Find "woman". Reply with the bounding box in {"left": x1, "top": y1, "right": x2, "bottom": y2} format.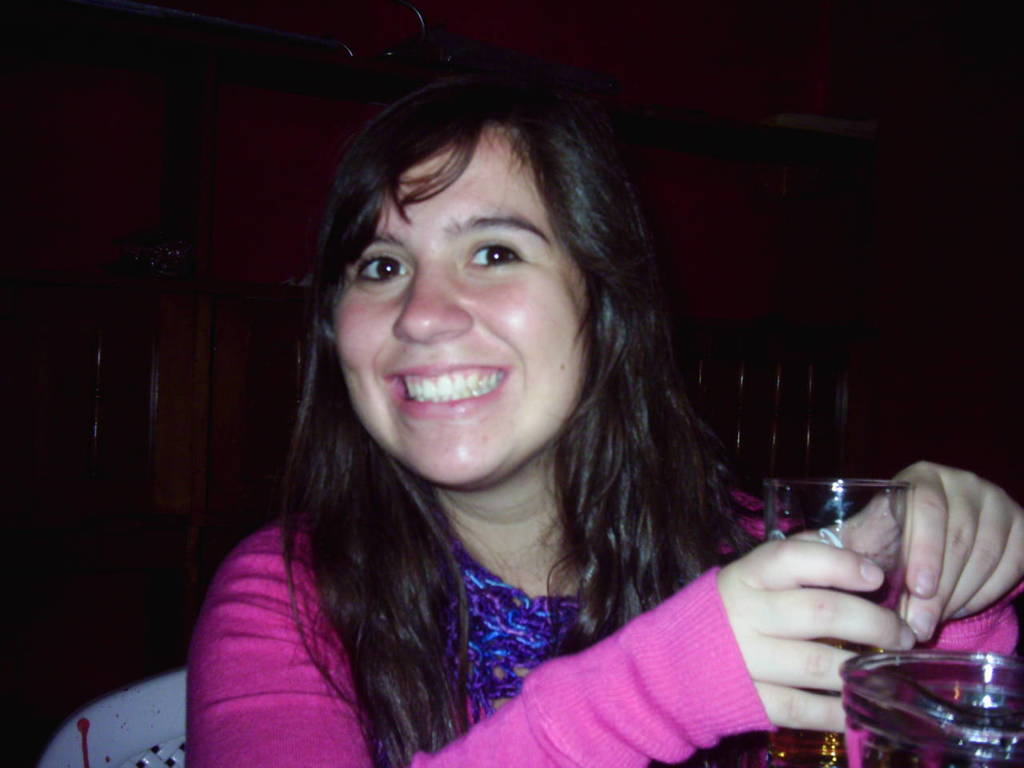
{"left": 175, "top": 64, "right": 873, "bottom": 766}.
